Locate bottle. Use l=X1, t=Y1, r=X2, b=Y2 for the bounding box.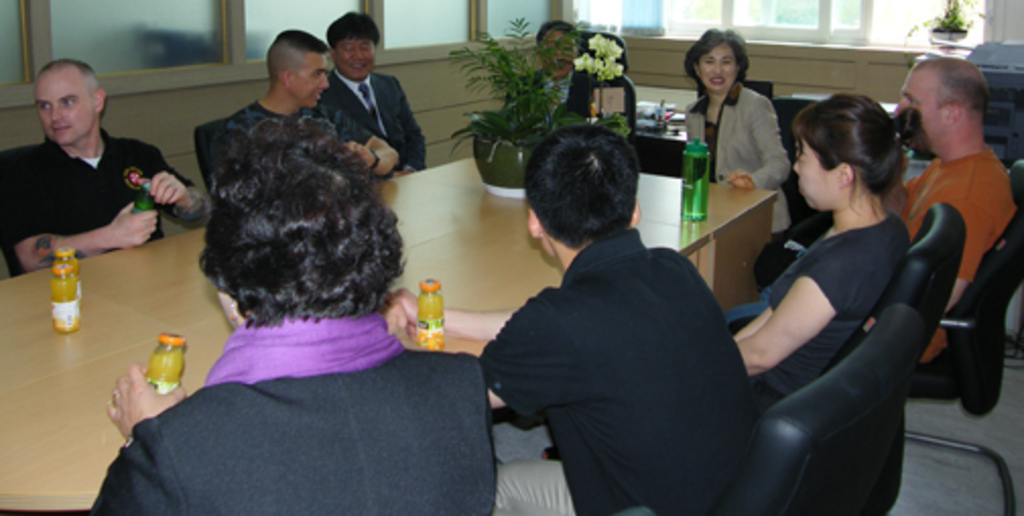
l=417, t=280, r=445, b=349.
